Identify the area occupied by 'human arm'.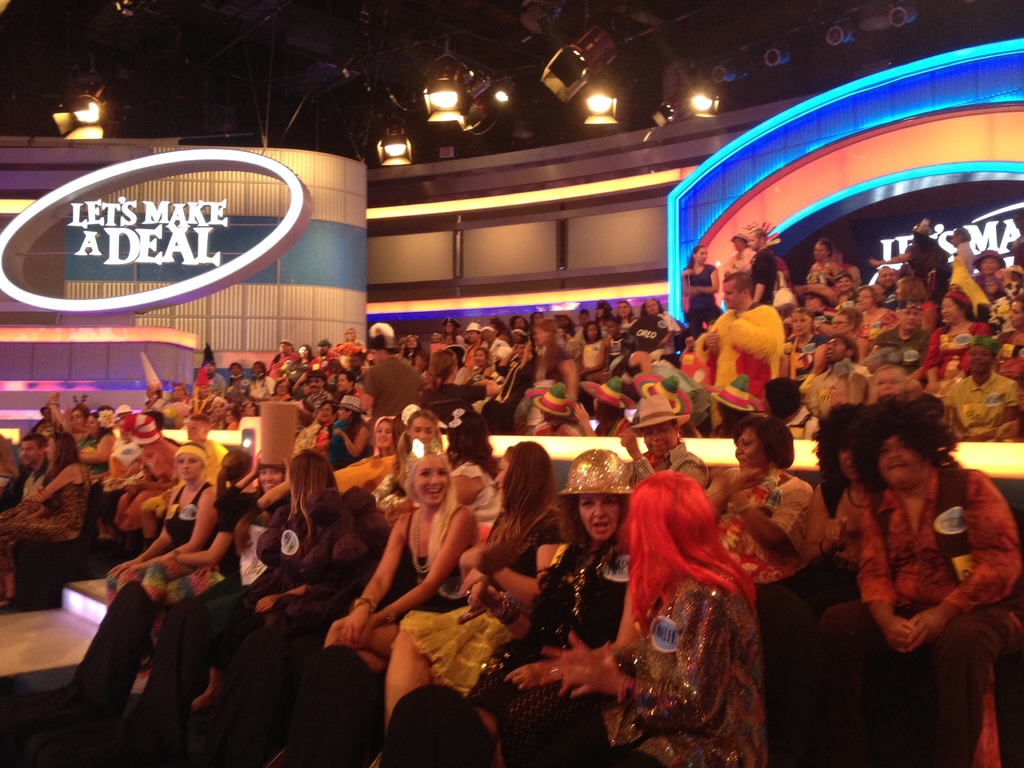
Area: (866, 247, 912, 269).
